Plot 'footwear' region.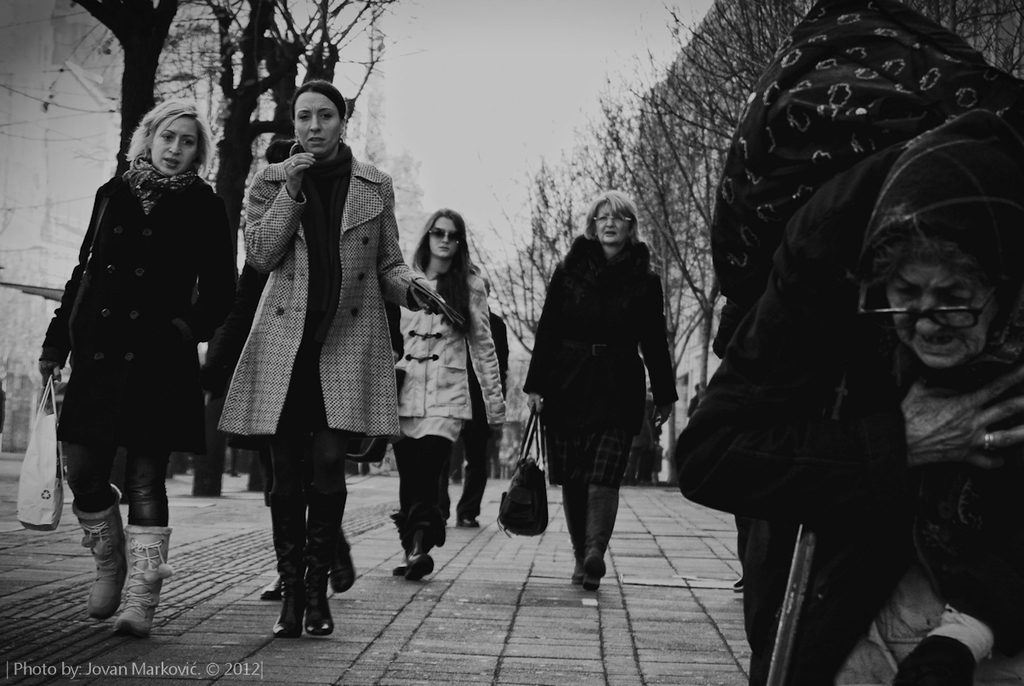
Plotted at <box>326,543,357,597</box>.
